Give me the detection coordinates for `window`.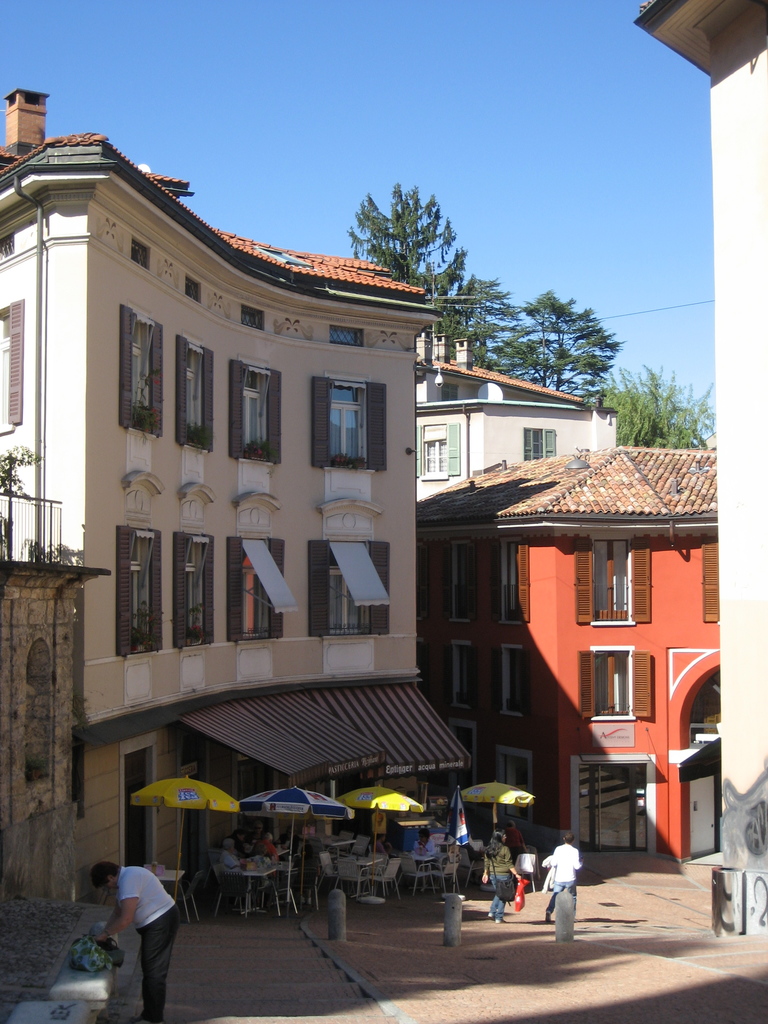
rect(177, 337, 214, 451).
